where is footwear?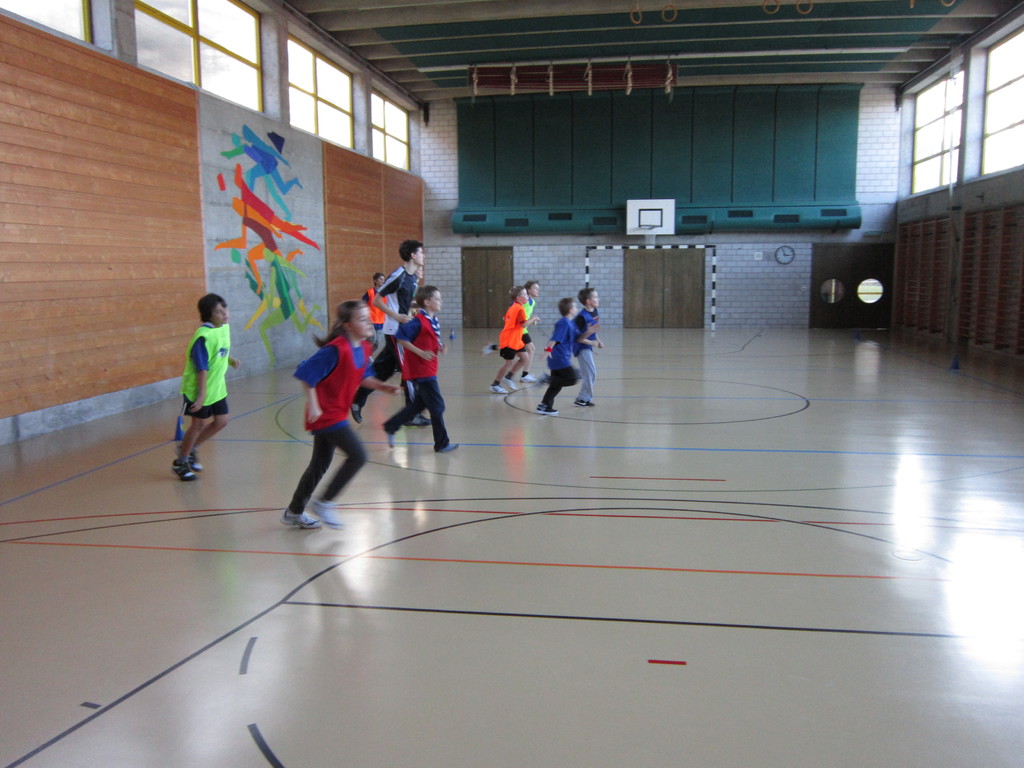
{"left": 382, "top": 433, "right": 390, "bottom": 451}.
